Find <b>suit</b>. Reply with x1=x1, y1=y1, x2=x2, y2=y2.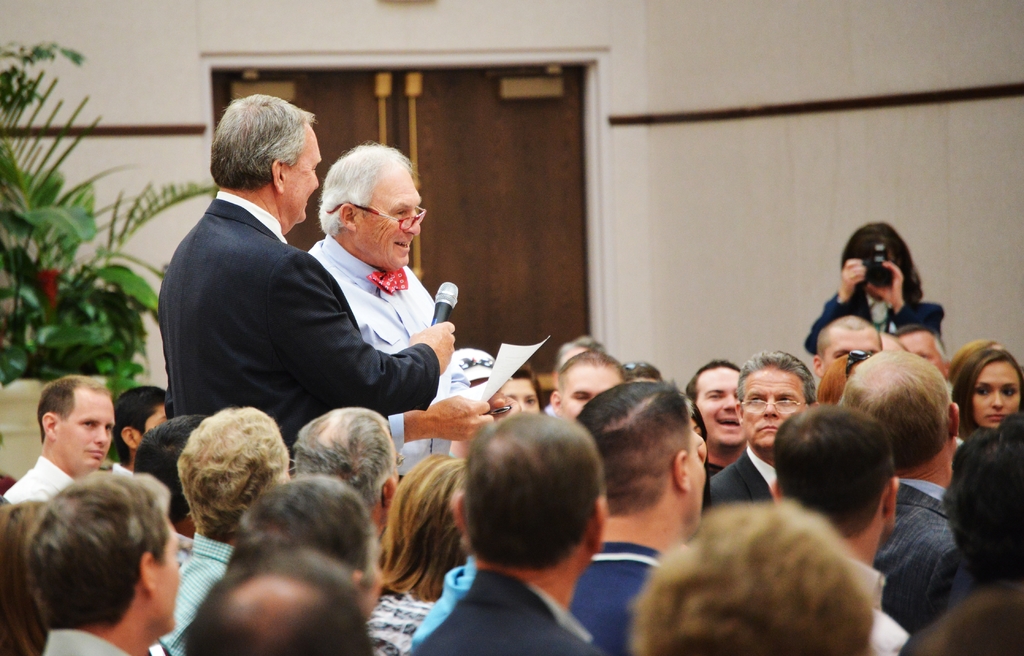
x1=875, y1=482, x2=965, y2=637.
